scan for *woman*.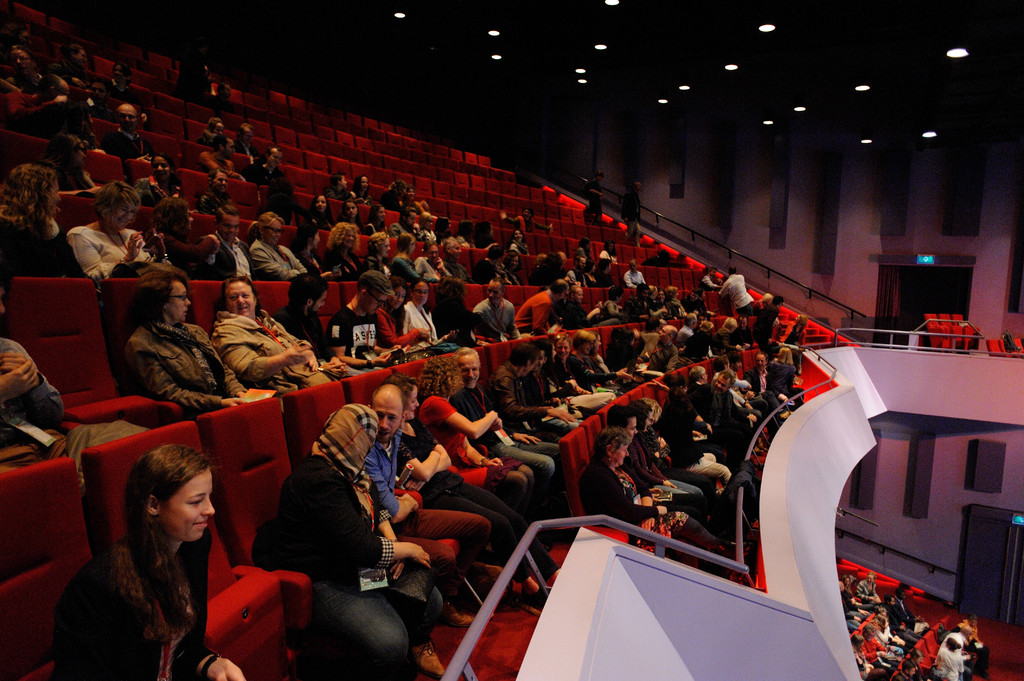
Scan result: box(378, 369, 540, 606).
